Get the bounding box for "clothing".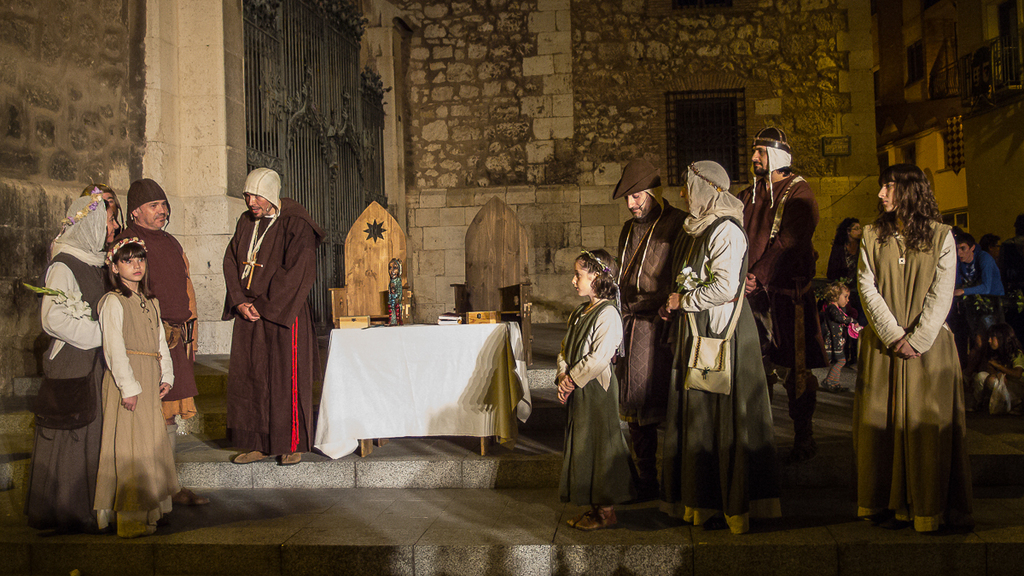
(x1=998, y1=238, x2=1023, y2=290).
